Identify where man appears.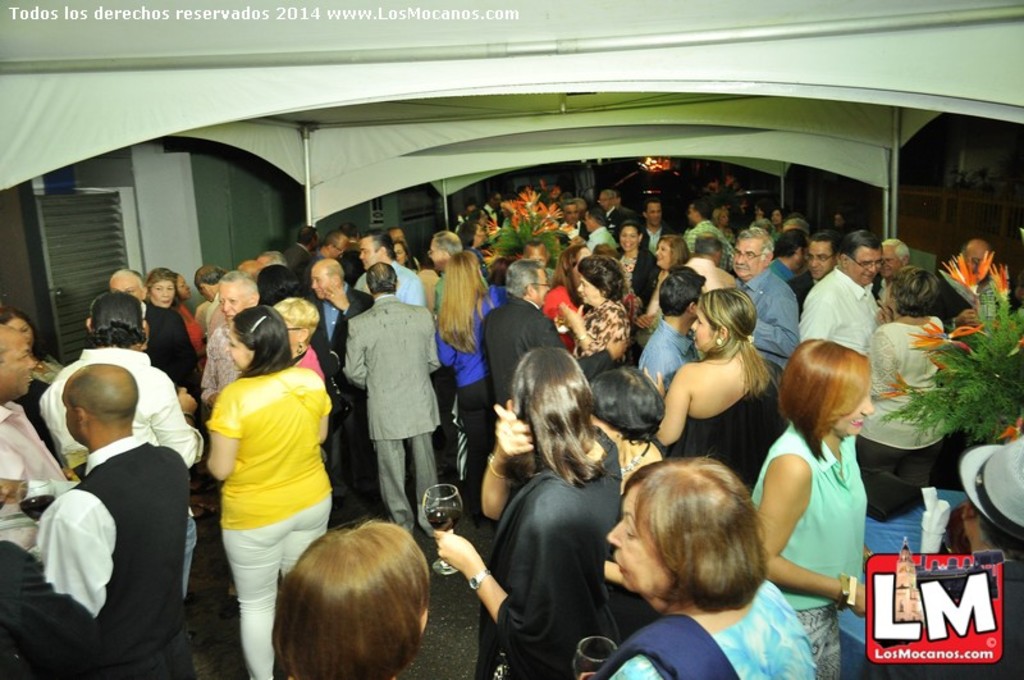
Appears at <bbox>637, 268, 708, 394</bbox>.
